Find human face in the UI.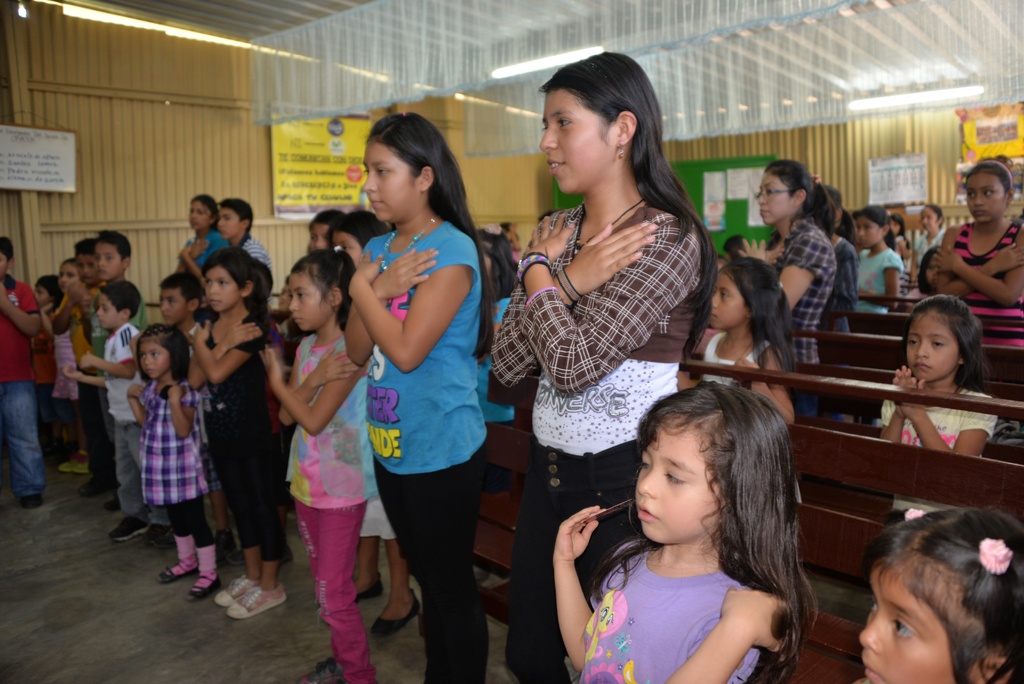
UI element at region(135, 336, 170, 380).
